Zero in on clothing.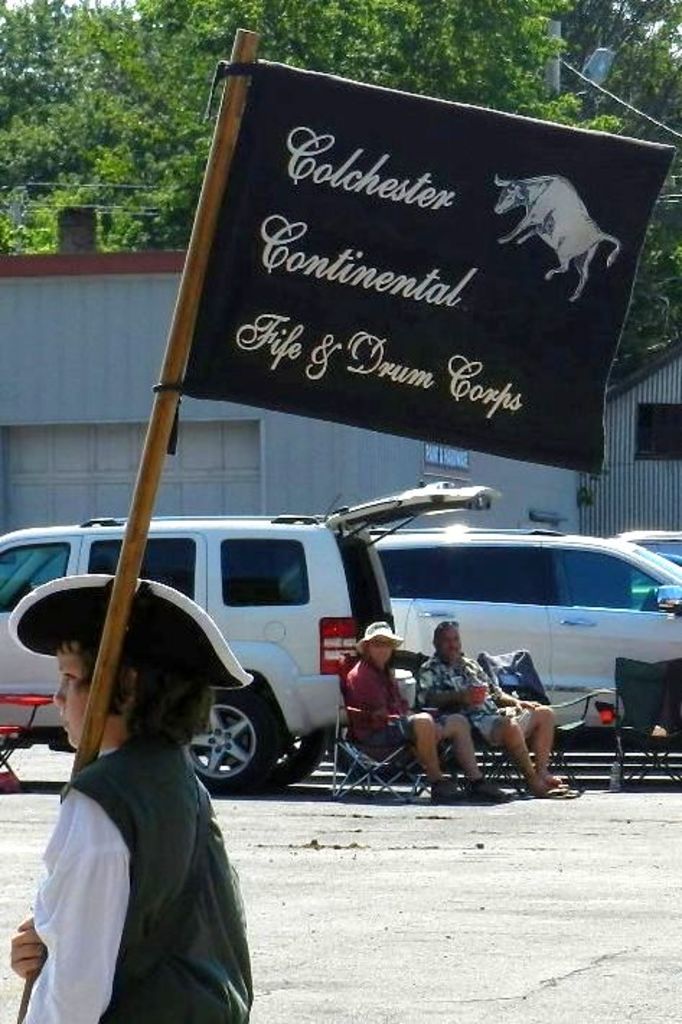
Zeroed in: BBox(421, 653, 536, 762).
